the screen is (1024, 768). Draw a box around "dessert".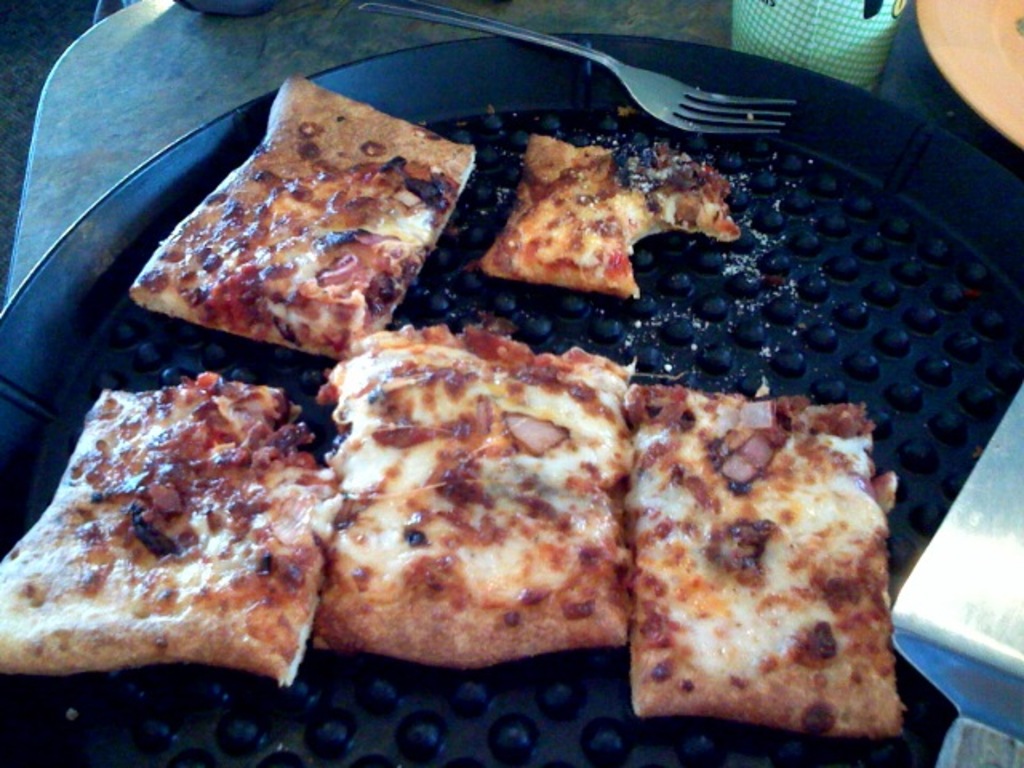
pyautogui.locateOnScreen(0, 366, 333, 685).
